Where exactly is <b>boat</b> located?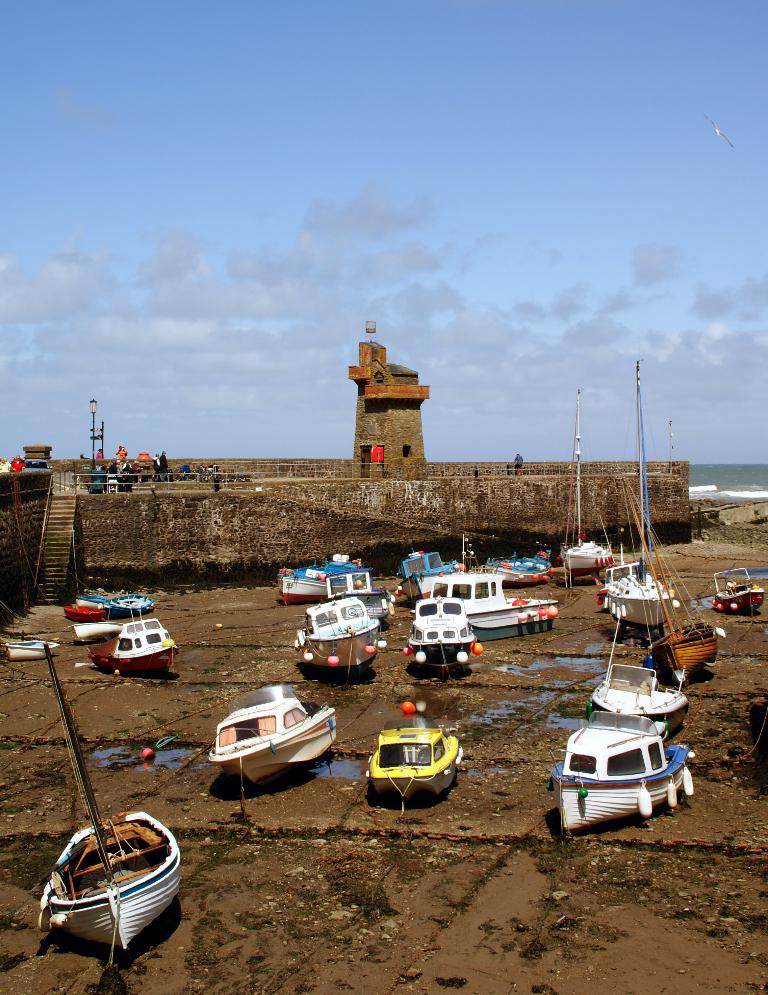
Its bounding box is (591,544,678,626).
